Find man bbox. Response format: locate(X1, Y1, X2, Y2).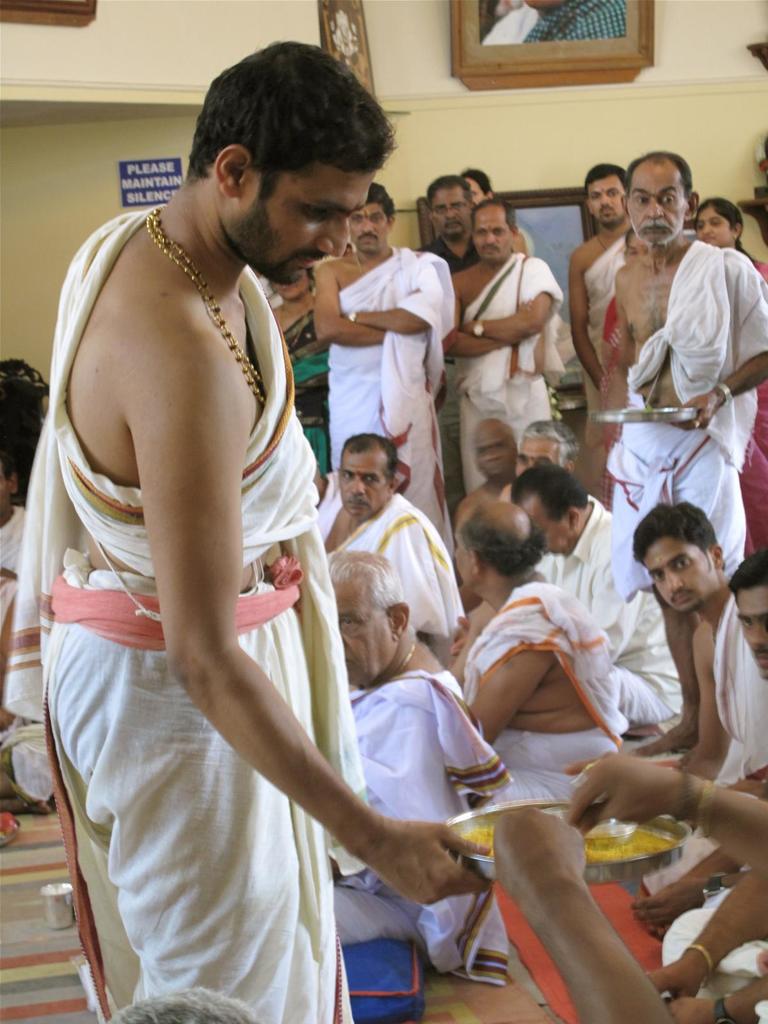
locate(412, 215, 598, 438).
